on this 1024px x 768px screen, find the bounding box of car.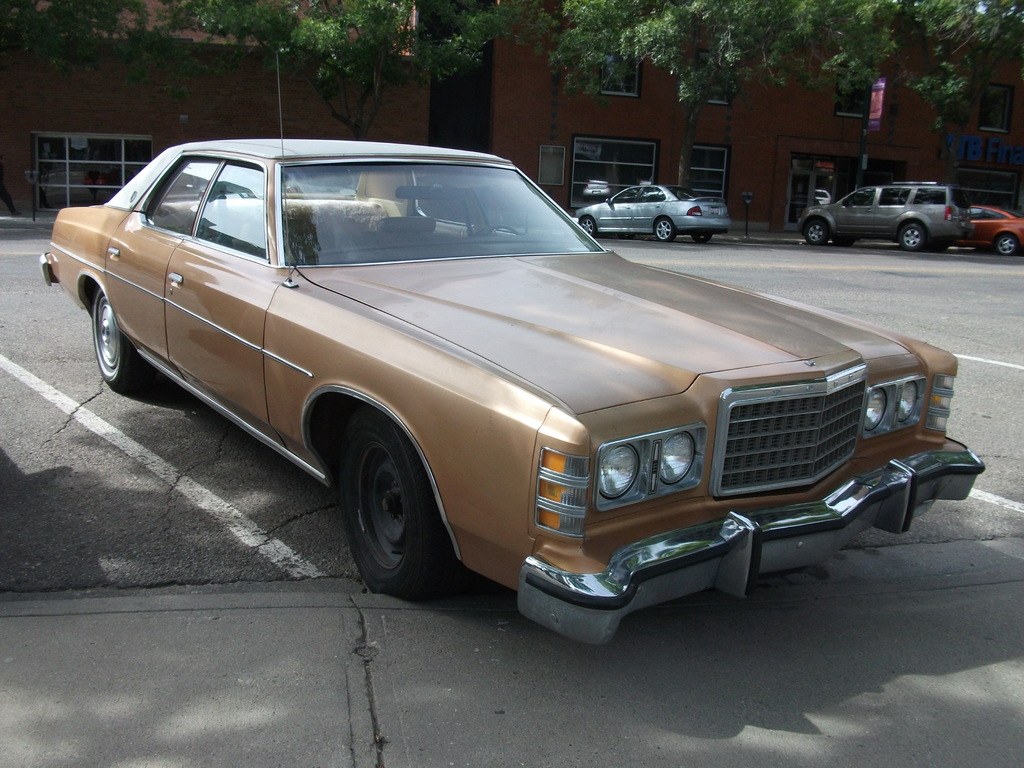
Bounding box: select_region(794, 180, 972, 249).
